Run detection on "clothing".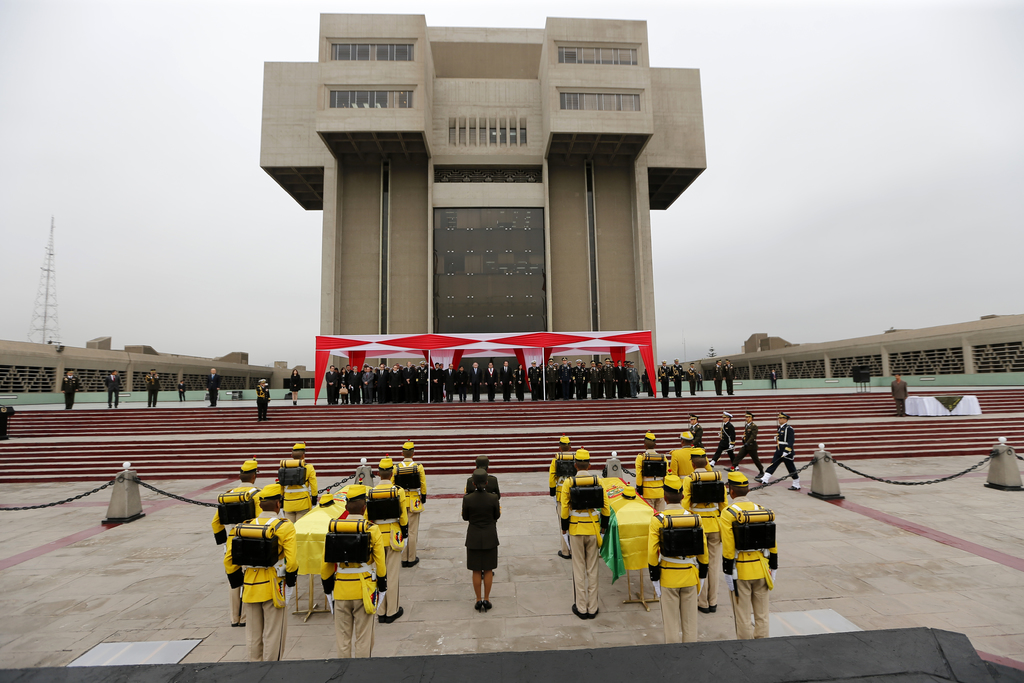
Result: <region>632, 447, 671, 513</region>.
